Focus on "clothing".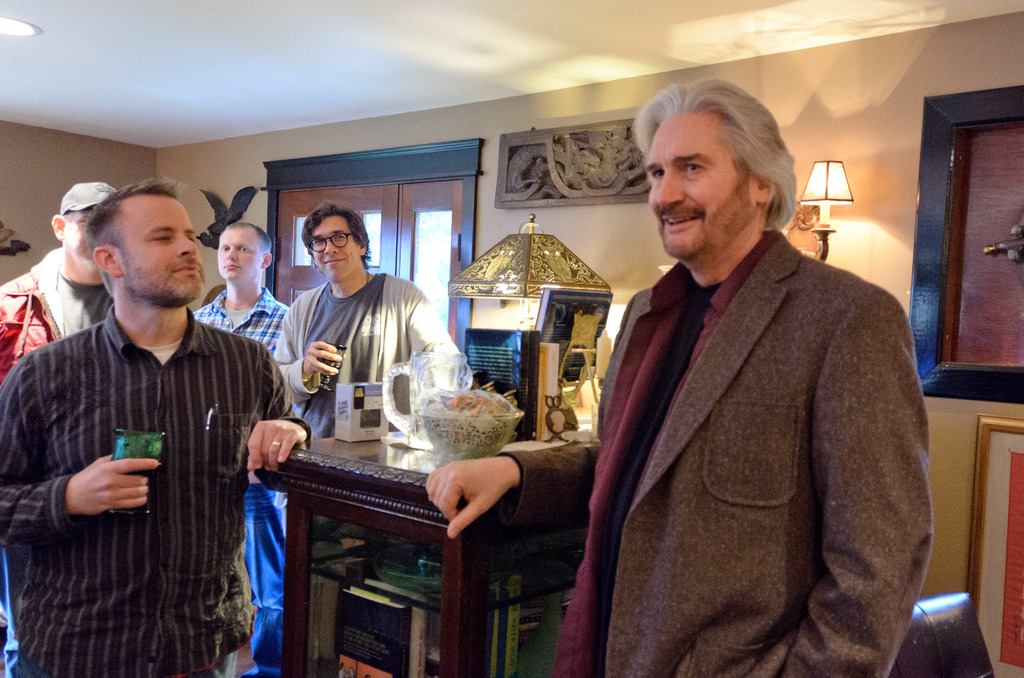
Focused at {"left": 0, "top": 219, "right": 296, "bottom": 674}.
